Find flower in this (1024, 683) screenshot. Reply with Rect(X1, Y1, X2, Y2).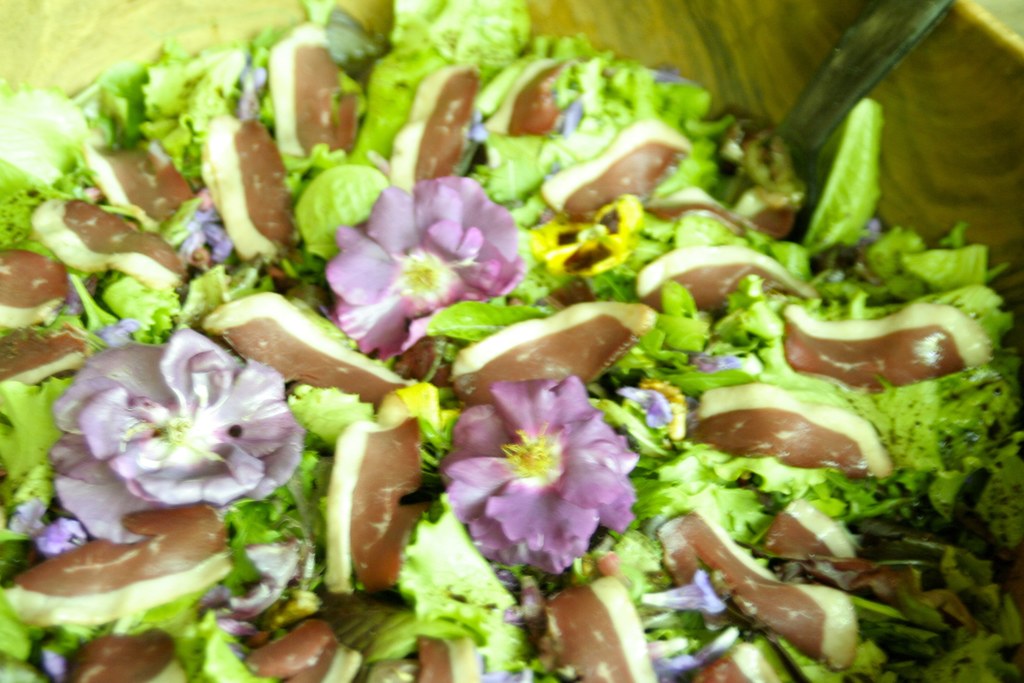
Rect(320, 172, 530, 366).
